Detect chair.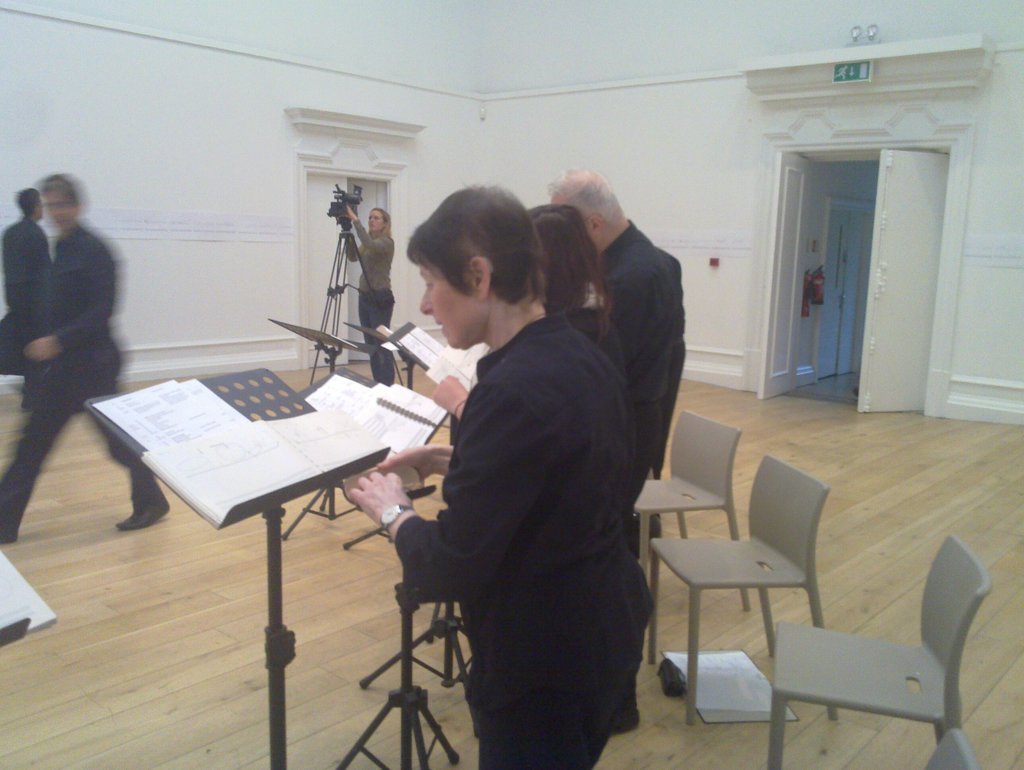
Detected at [left=624, top=407, right=753, bottom=610].
